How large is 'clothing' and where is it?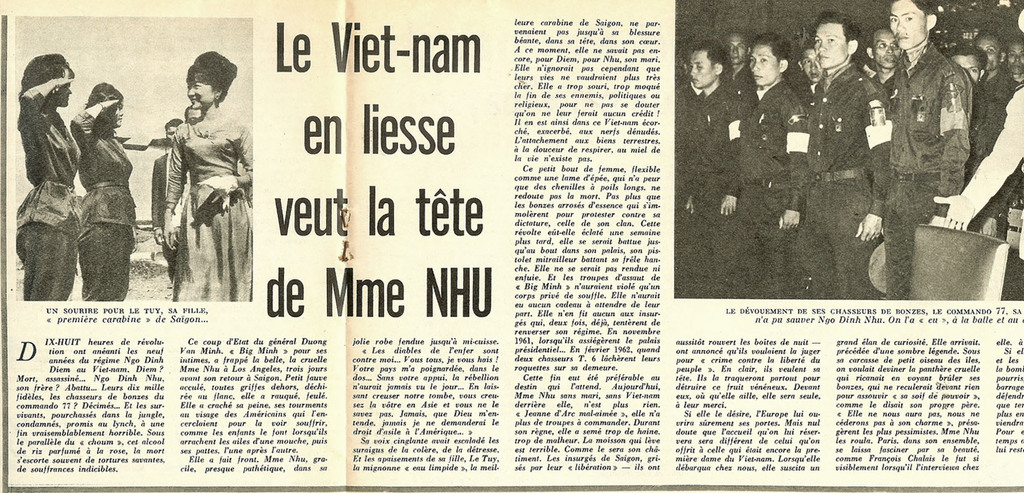
Bounding box: pyautogui.locateOnScreen(880, 44, 970, 301).
